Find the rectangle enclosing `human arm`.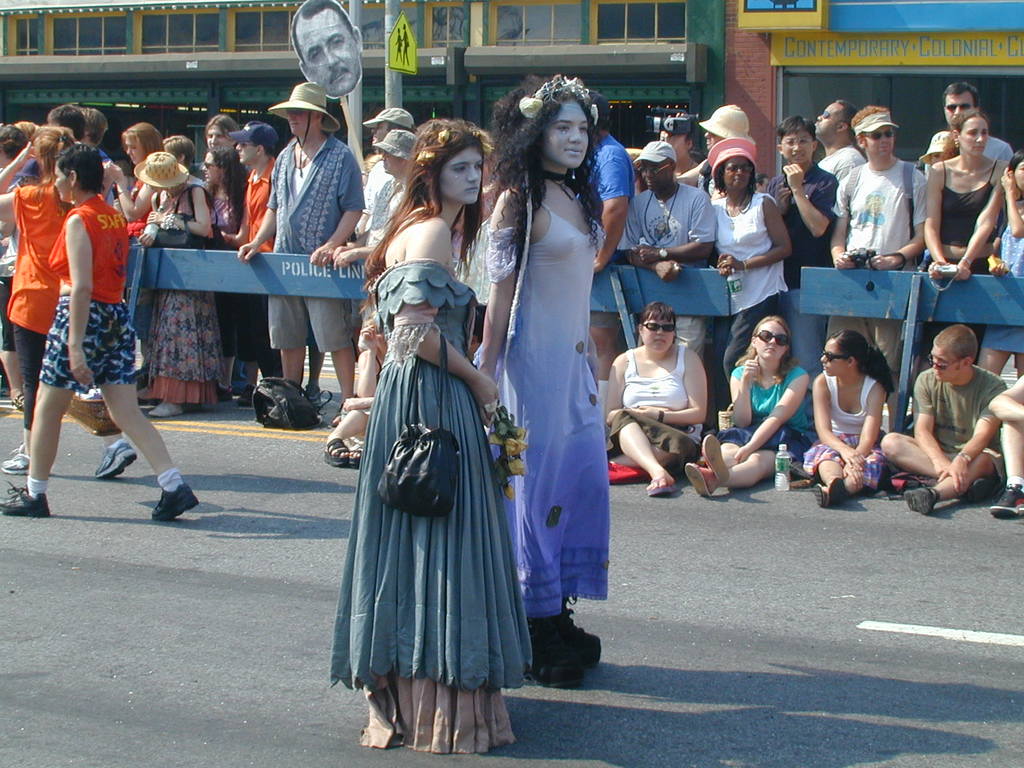
left=476, top=181, right=522, bottom=381.
